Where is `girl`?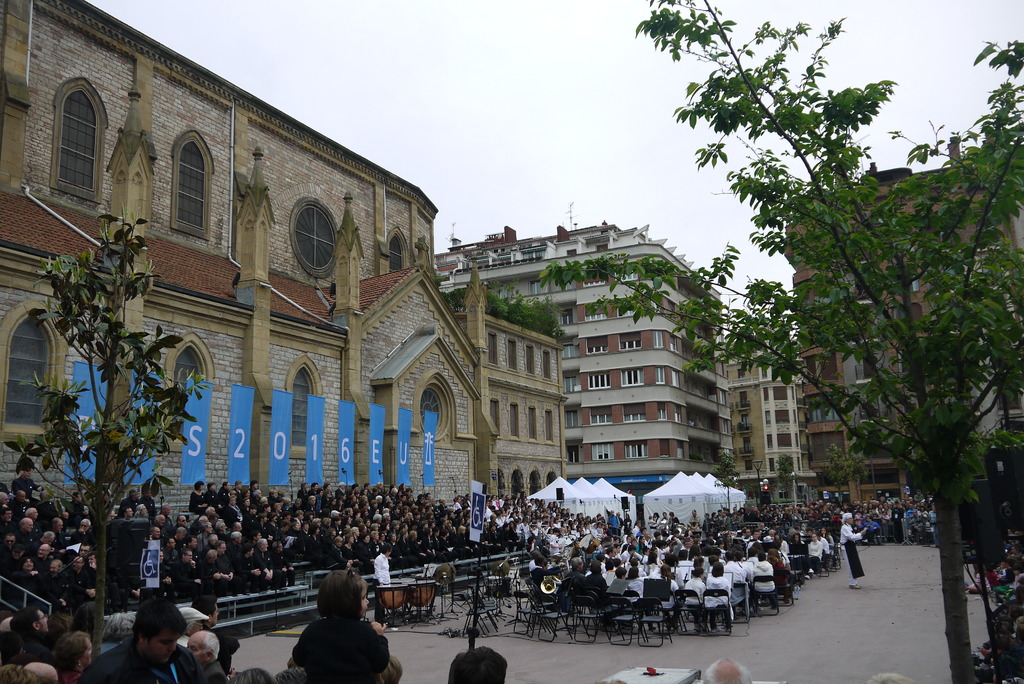
(577,514,580,523).
